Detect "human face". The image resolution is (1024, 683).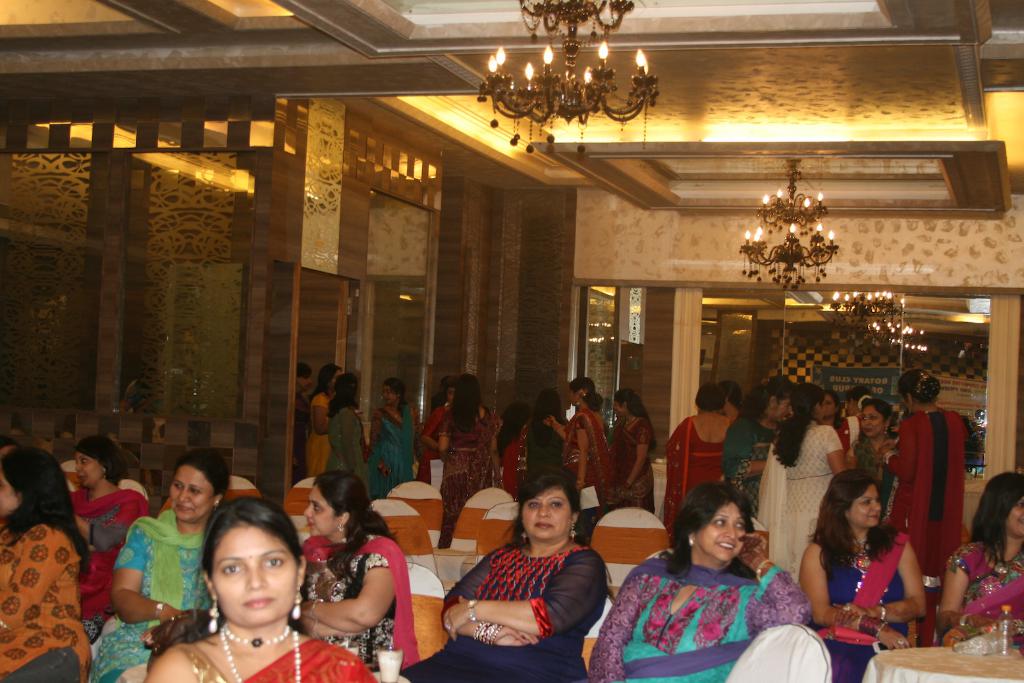
0/467/18/514.
